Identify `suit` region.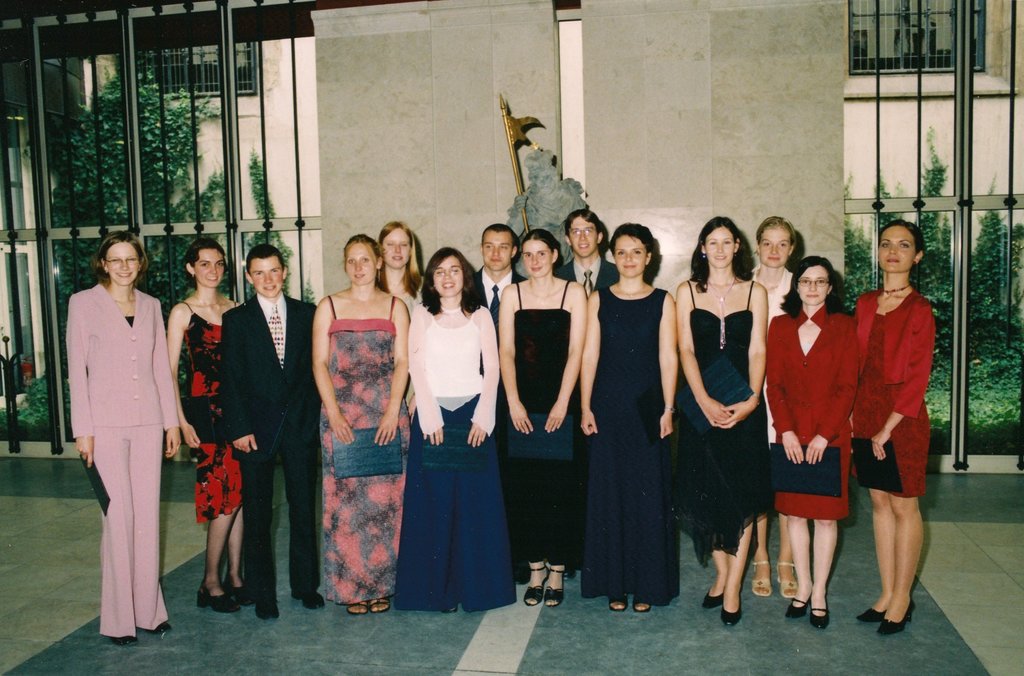
Region: 472:267:518:313.
